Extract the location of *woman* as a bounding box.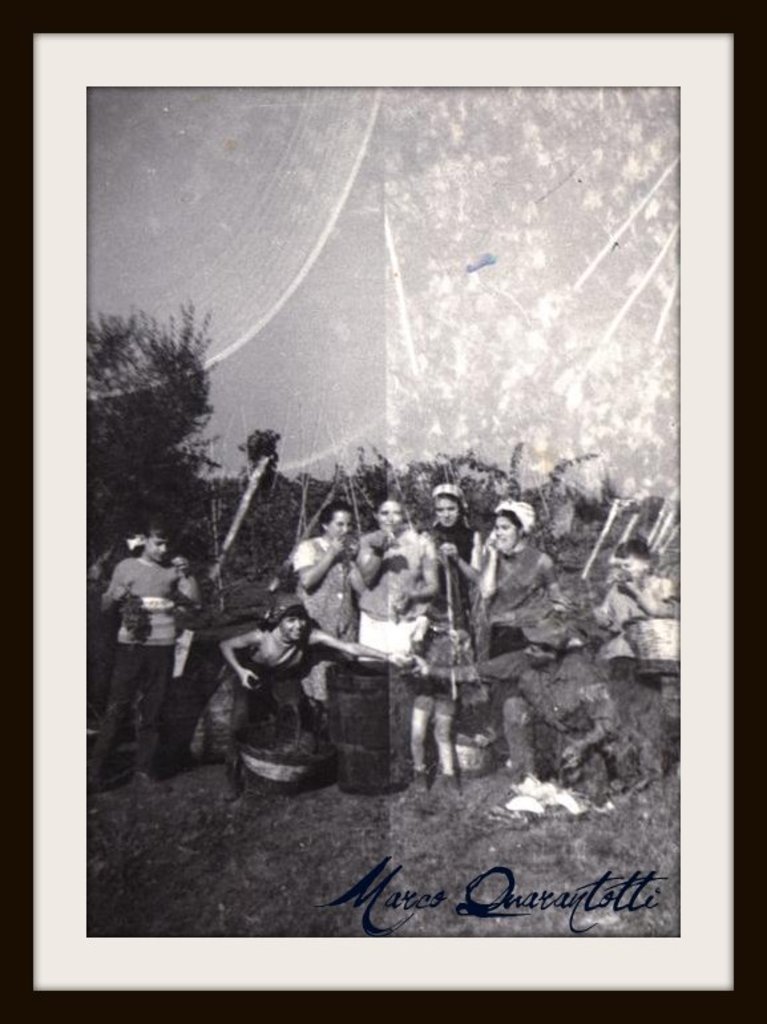
Rect(476, 497, 556, 648).
